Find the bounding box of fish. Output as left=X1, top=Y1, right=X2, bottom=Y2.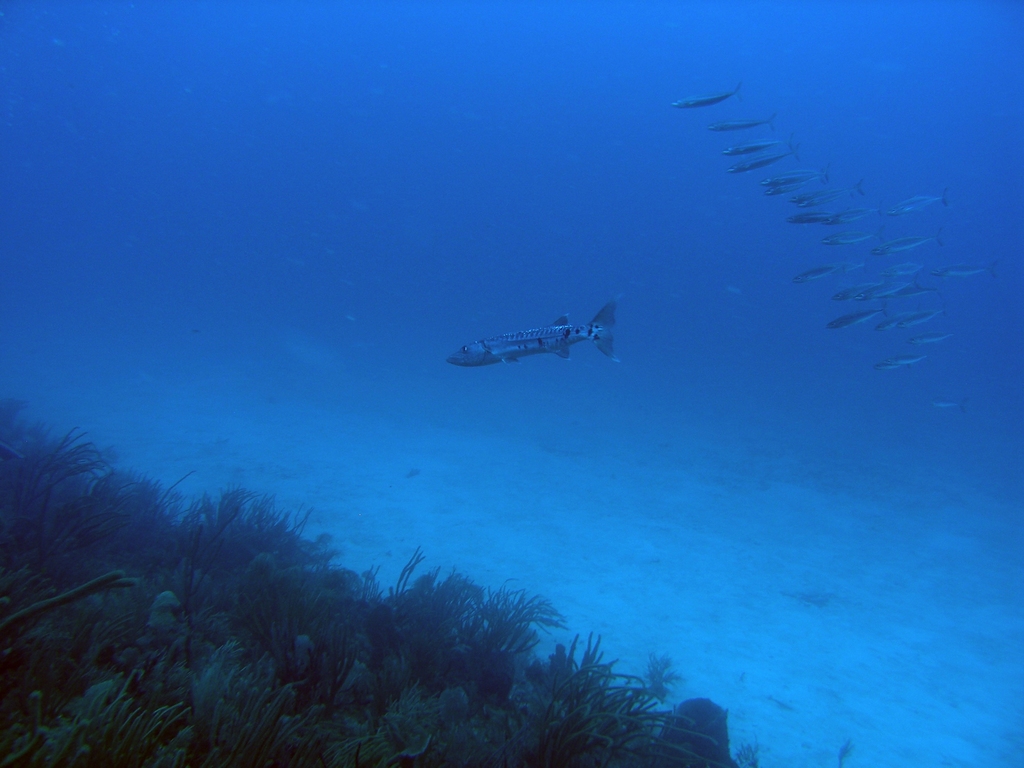
left=934, top=266, right=1000, bottom=280.
